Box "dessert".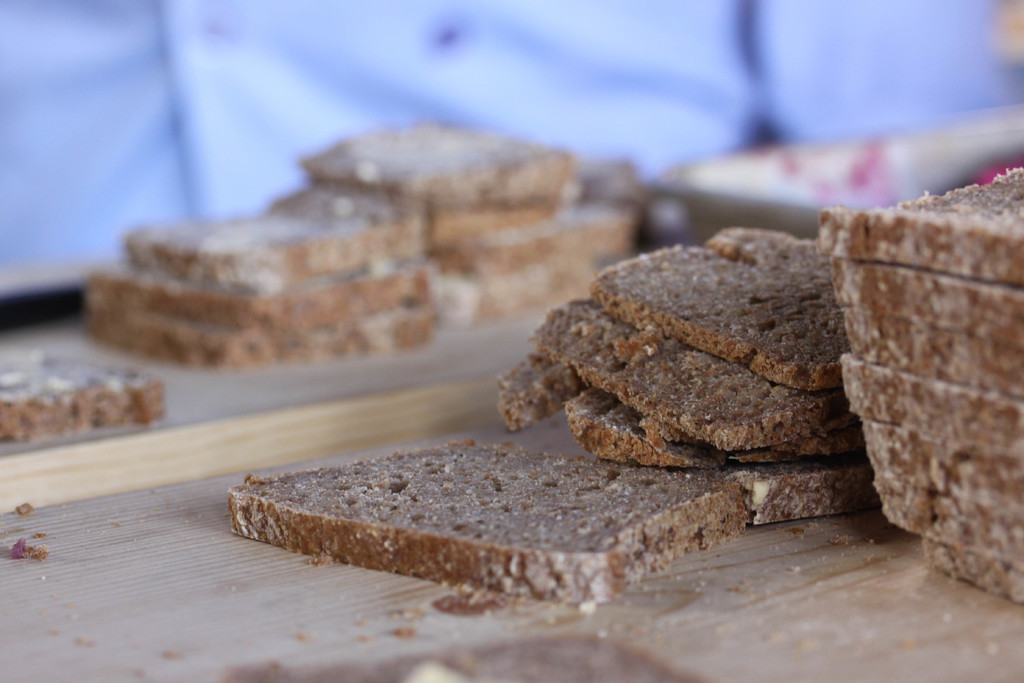
bbox=[918, 543, 1023, 604].
